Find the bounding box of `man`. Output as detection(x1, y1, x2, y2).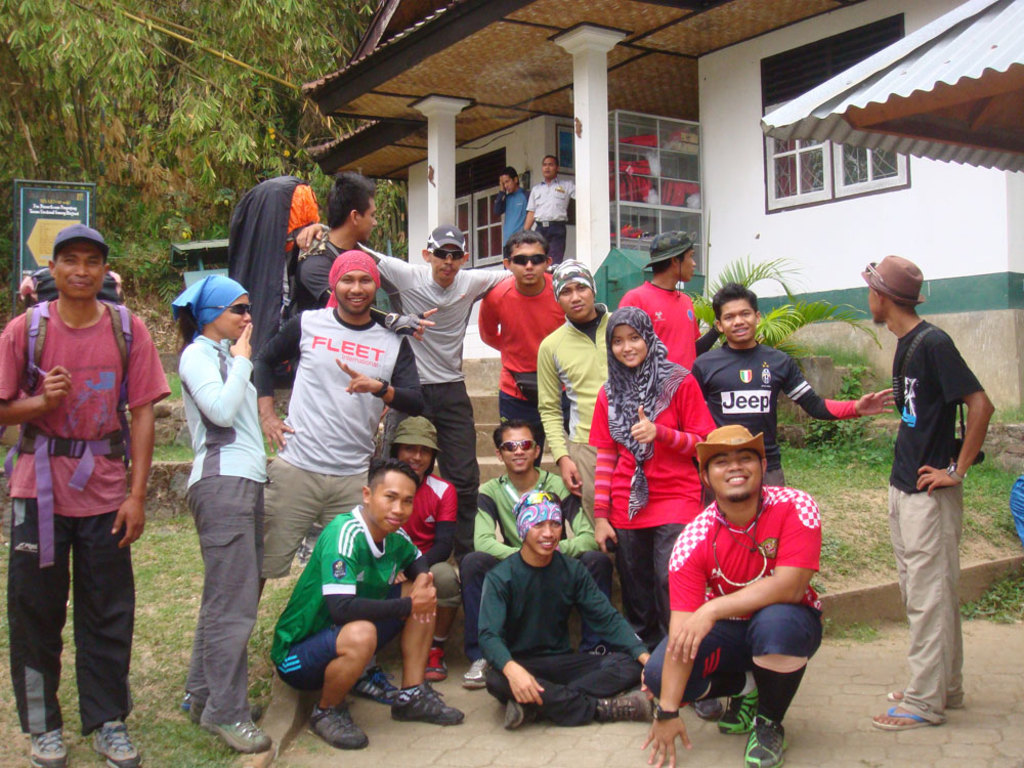
detection(859, 252, 995, 728).
